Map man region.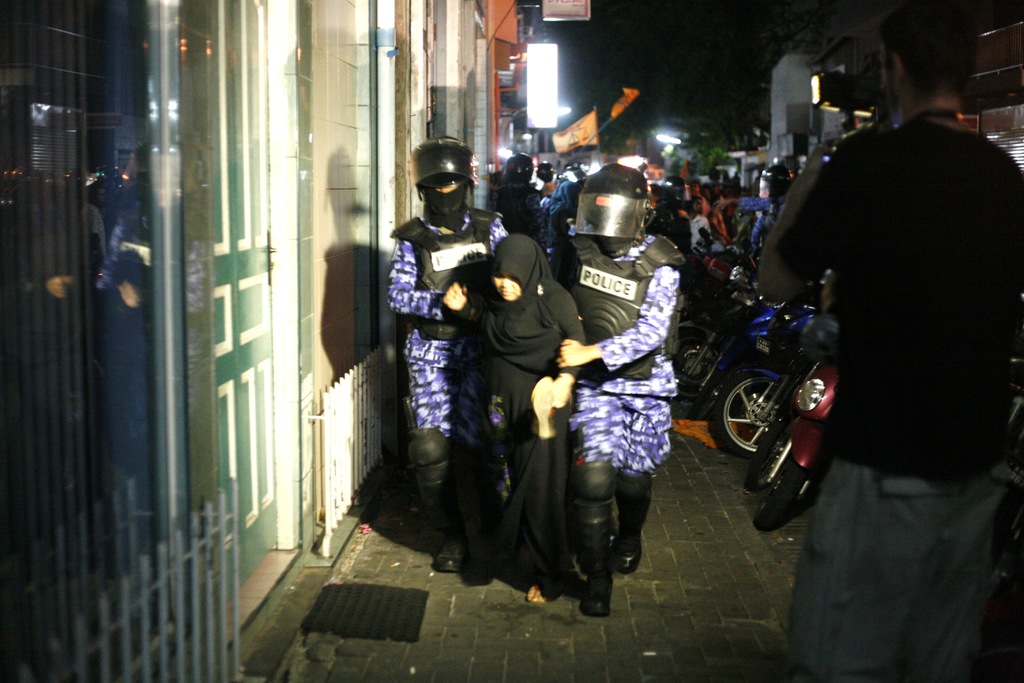
Mapped to detection(493, 152, 547, 259).
